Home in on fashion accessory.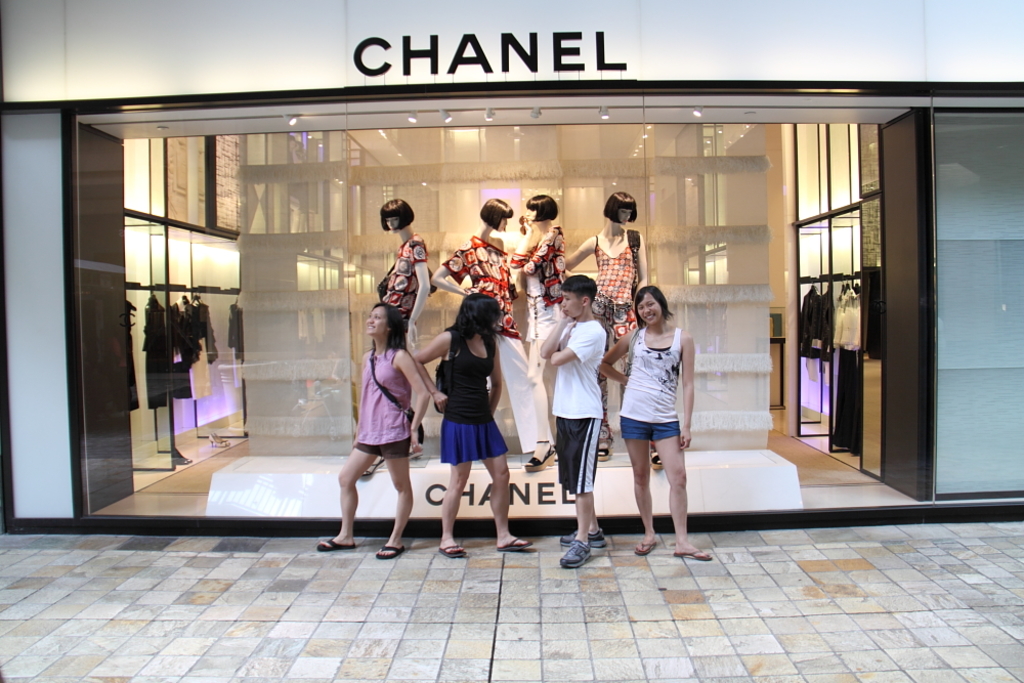
Homed in at region(522, 291, 544, 369).
